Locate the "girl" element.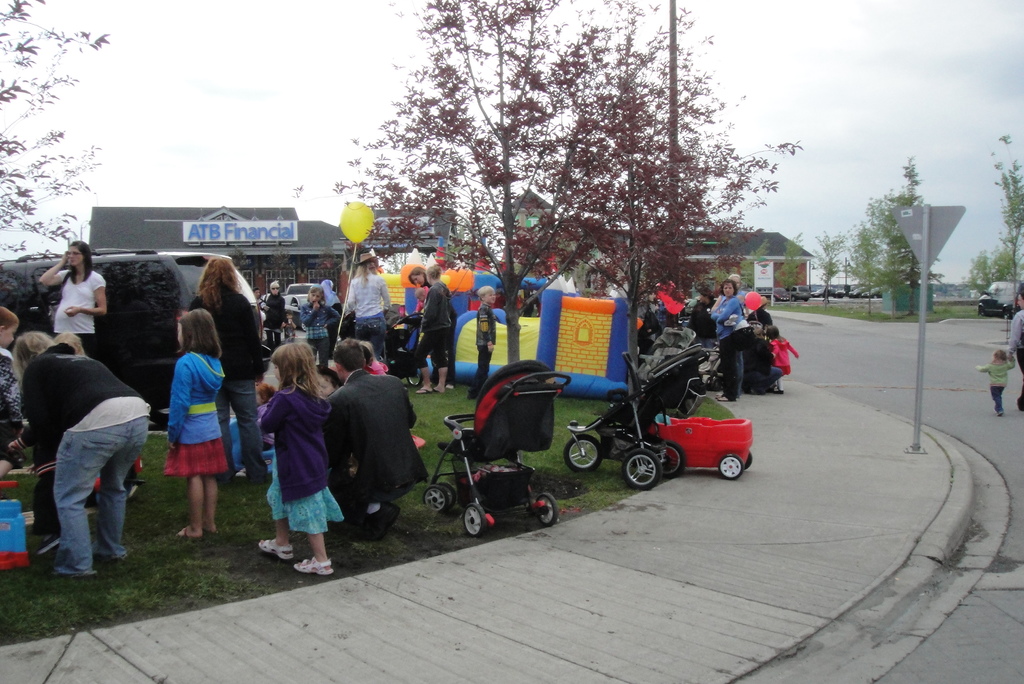
Element bbox: bbox=[261, 344, 348, 573].
